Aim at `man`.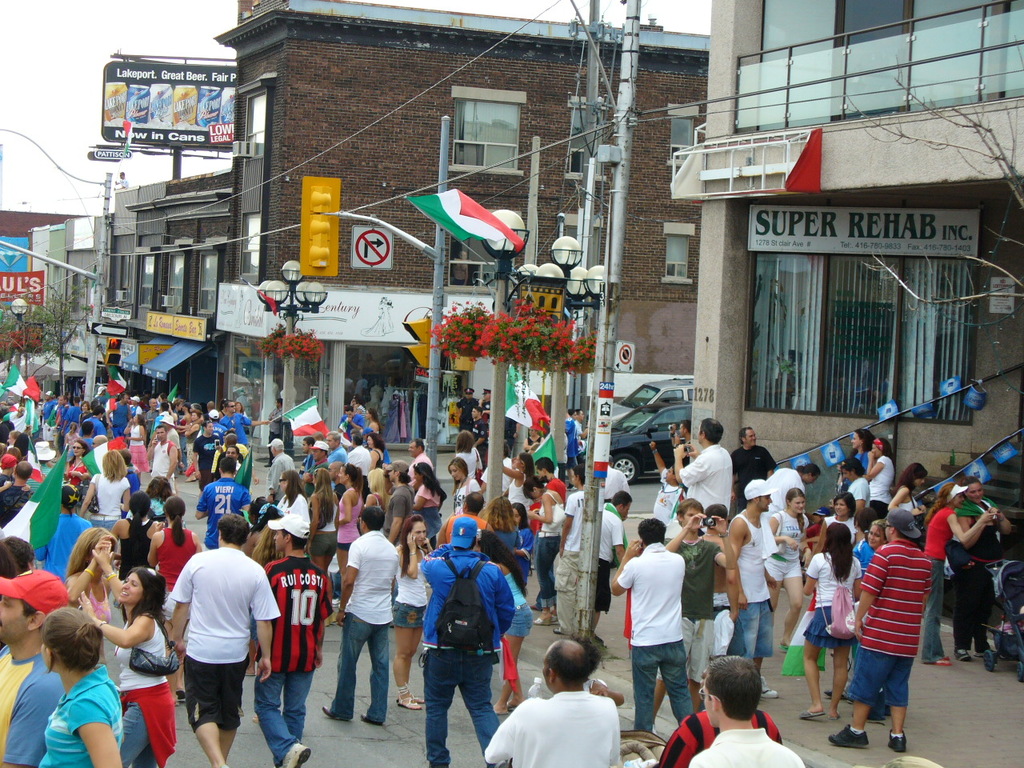
Aimed at [x1=220, y1=397, x2=272, y2=446].
